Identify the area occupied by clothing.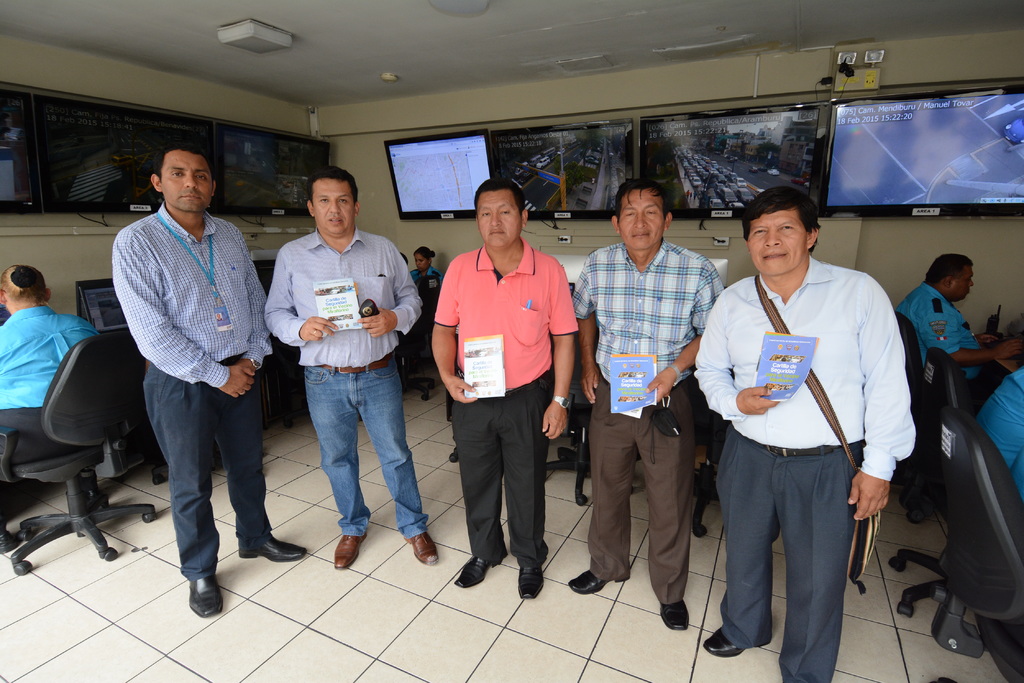
Area: (266,230,434,547).
